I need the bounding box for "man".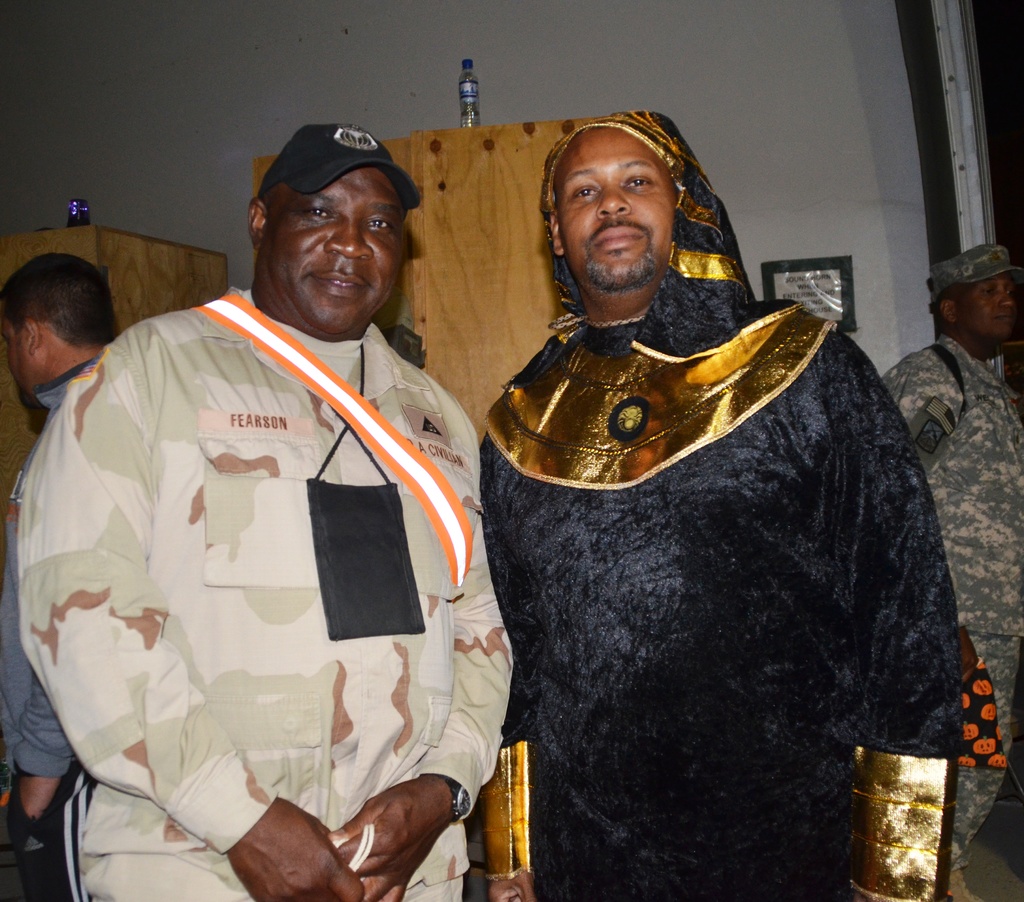
Here it is: 881/245/1023/901.
